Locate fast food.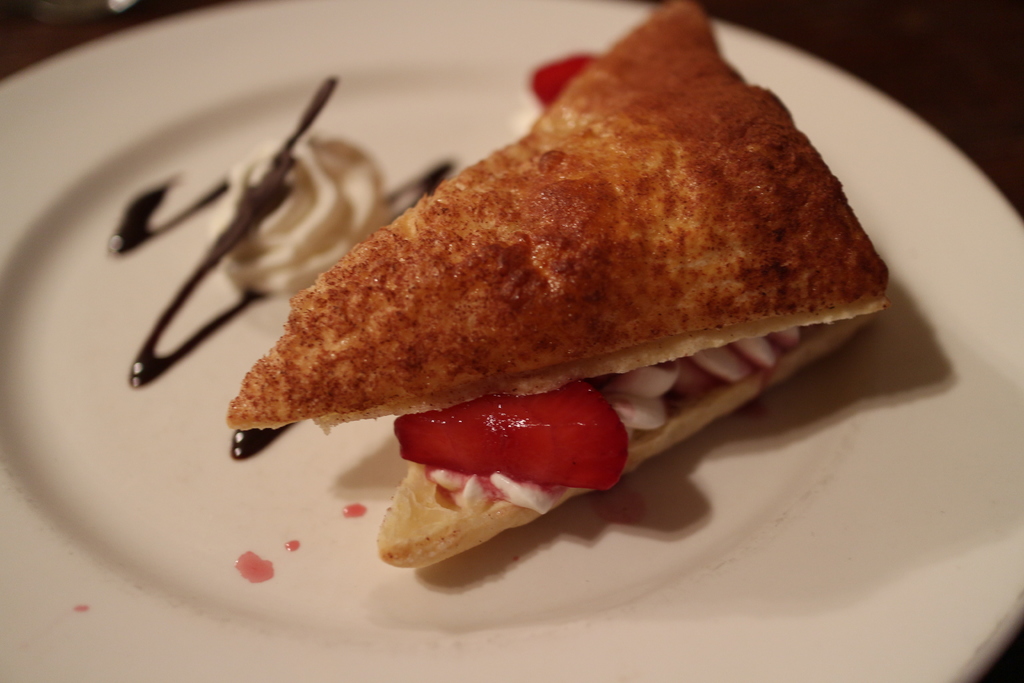
Bounding box: Rect(111, 70, 449, 466).
